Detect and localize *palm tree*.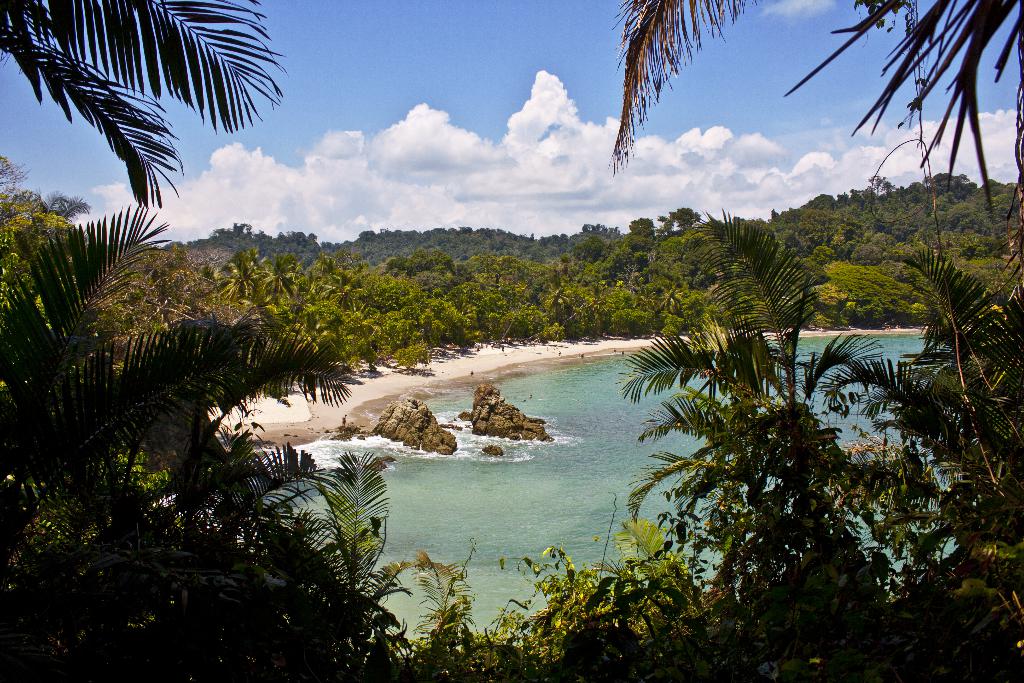
Localized at detection(4, 215, 349, 513).
